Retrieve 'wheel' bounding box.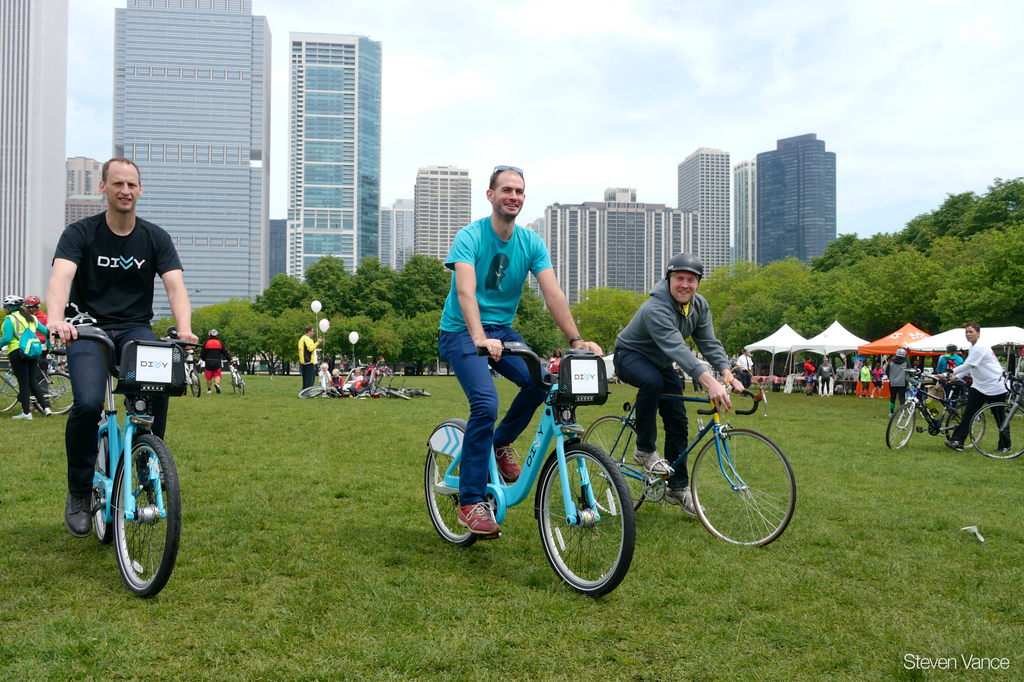
Bounding box: (579,413,651,517).
